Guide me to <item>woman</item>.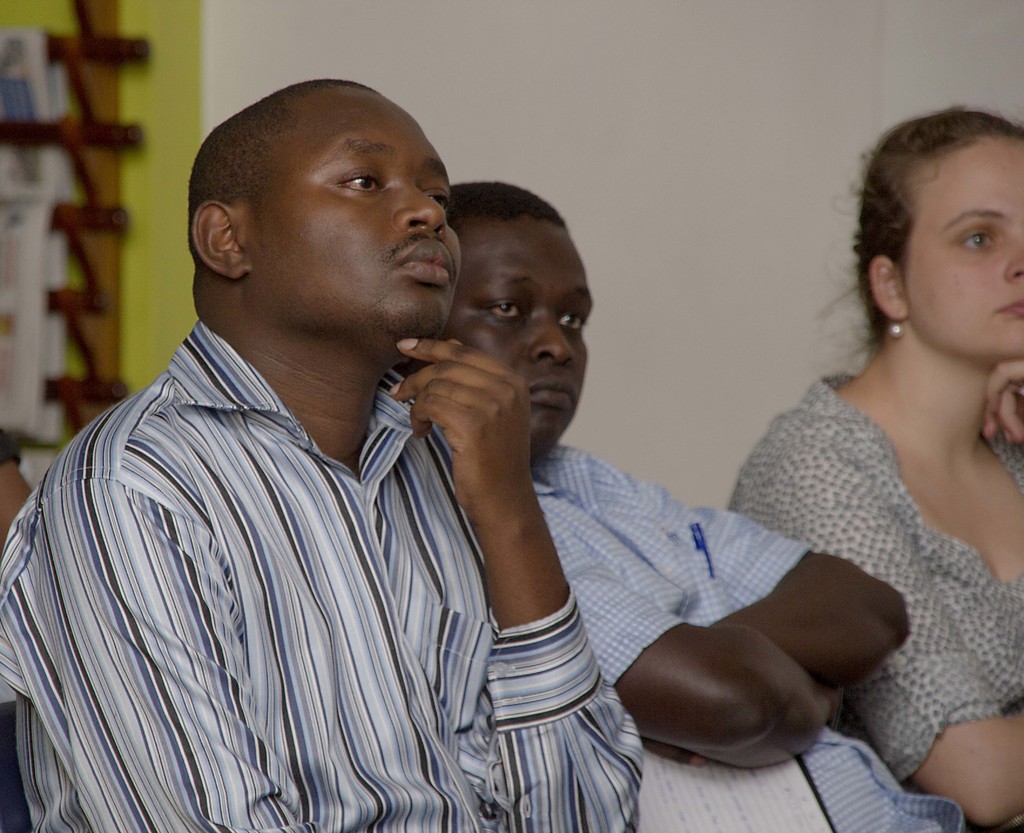
Guidance: bbox=[708, 90, 1023, 832].
